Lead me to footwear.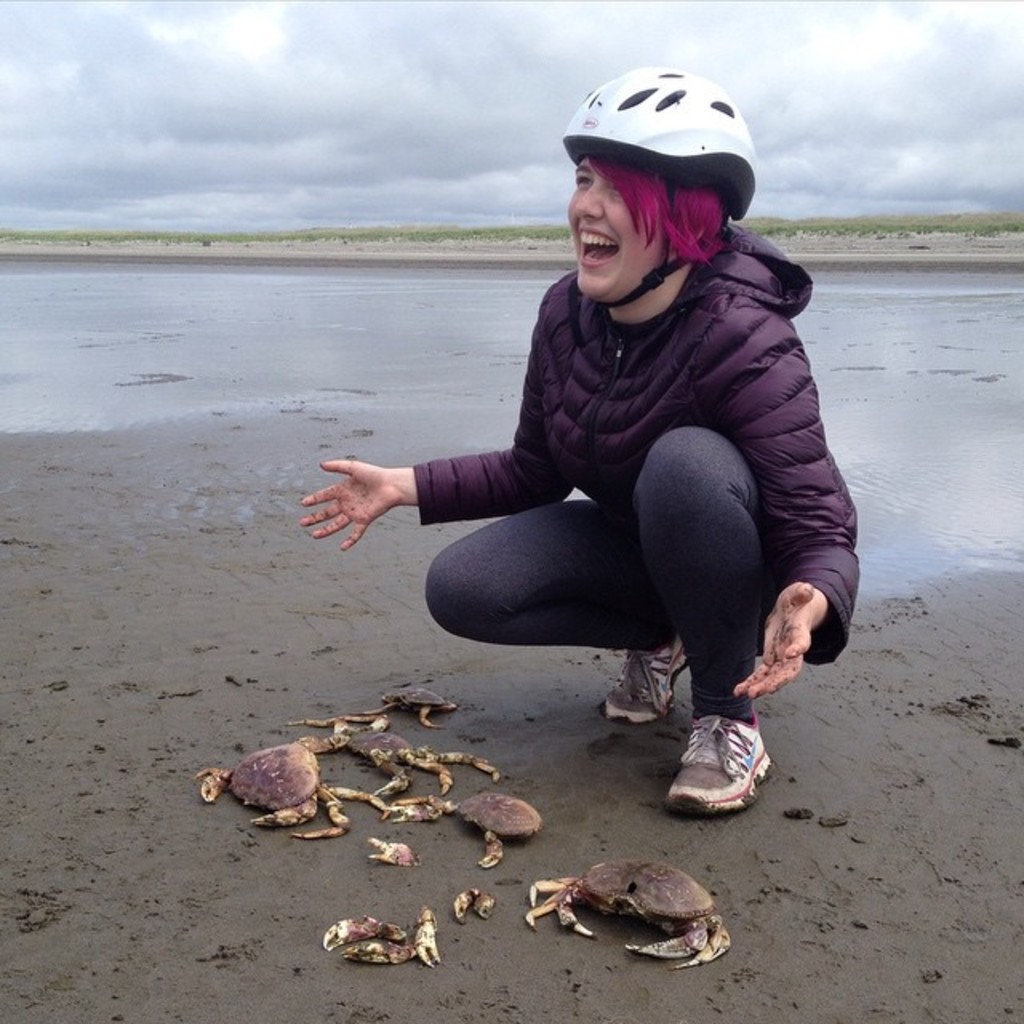
Lead to region(600, 629, 686, 733).
